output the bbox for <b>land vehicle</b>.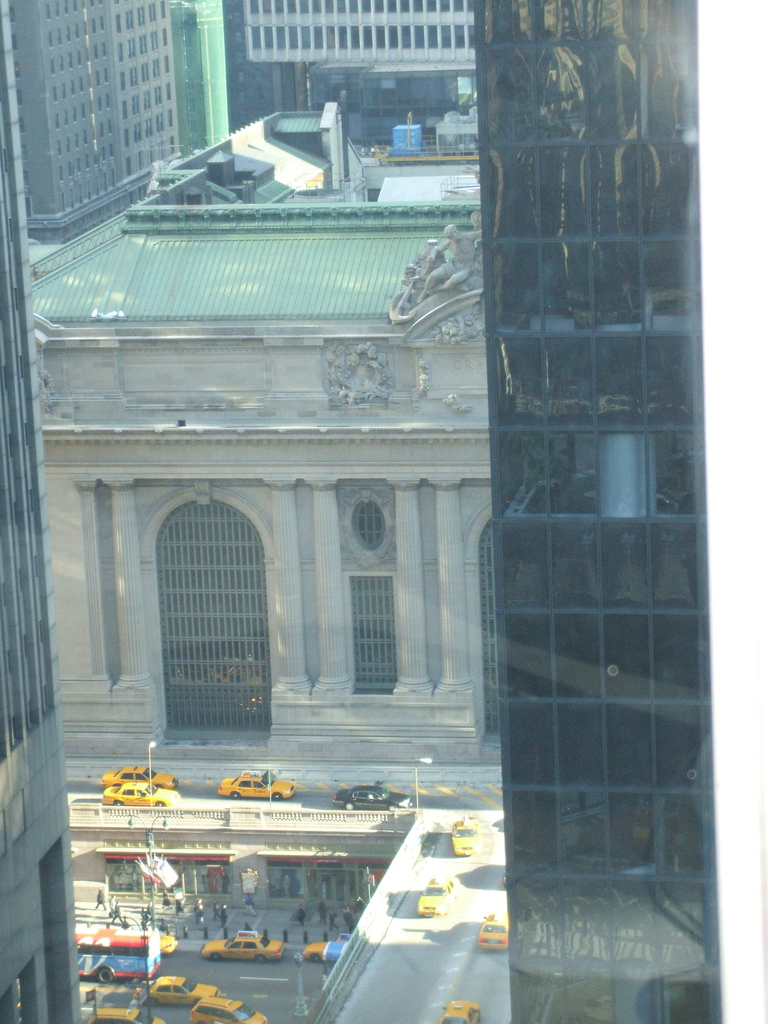
92, 1005, 165, 1023.
